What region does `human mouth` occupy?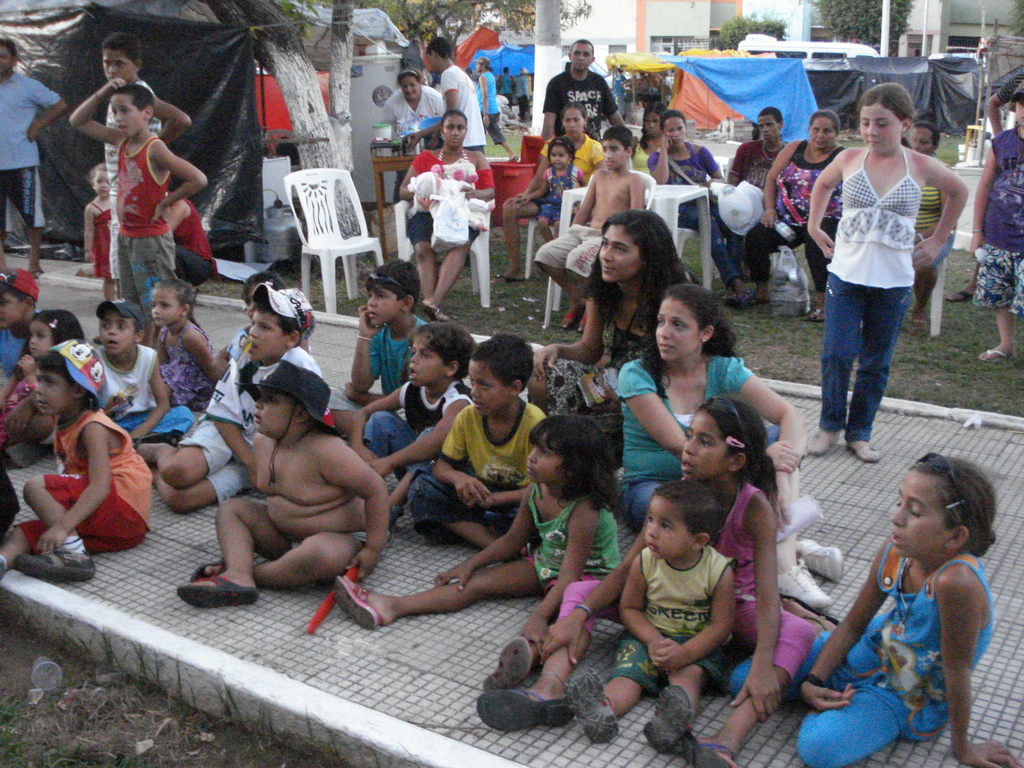
(868,140,879,145).
